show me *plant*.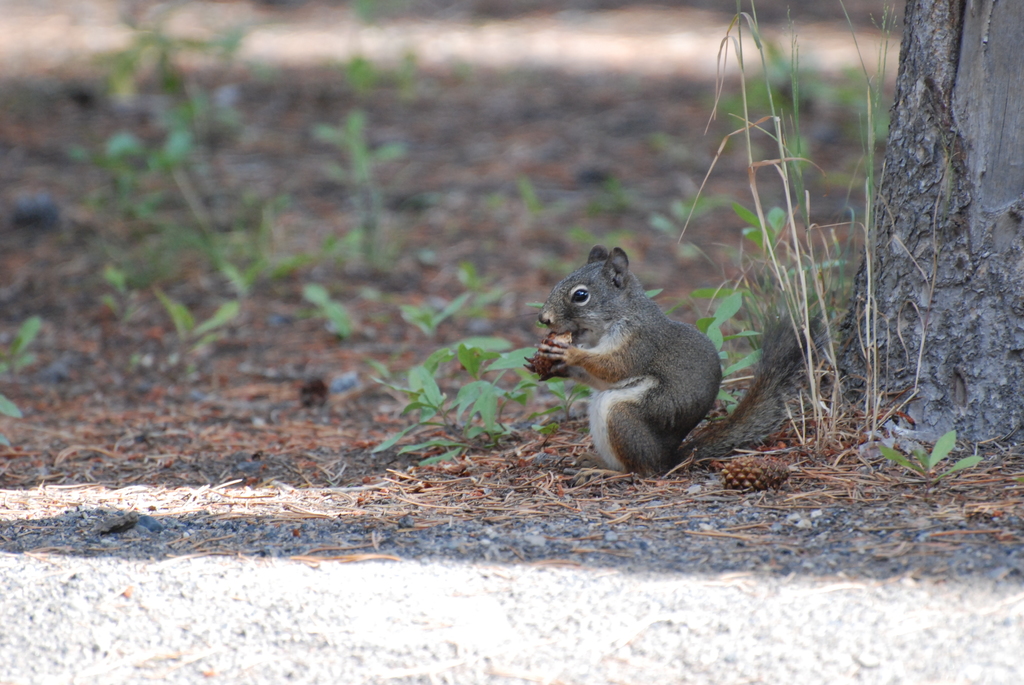
*plant* is here: locate(589, 179, 620, 215).
